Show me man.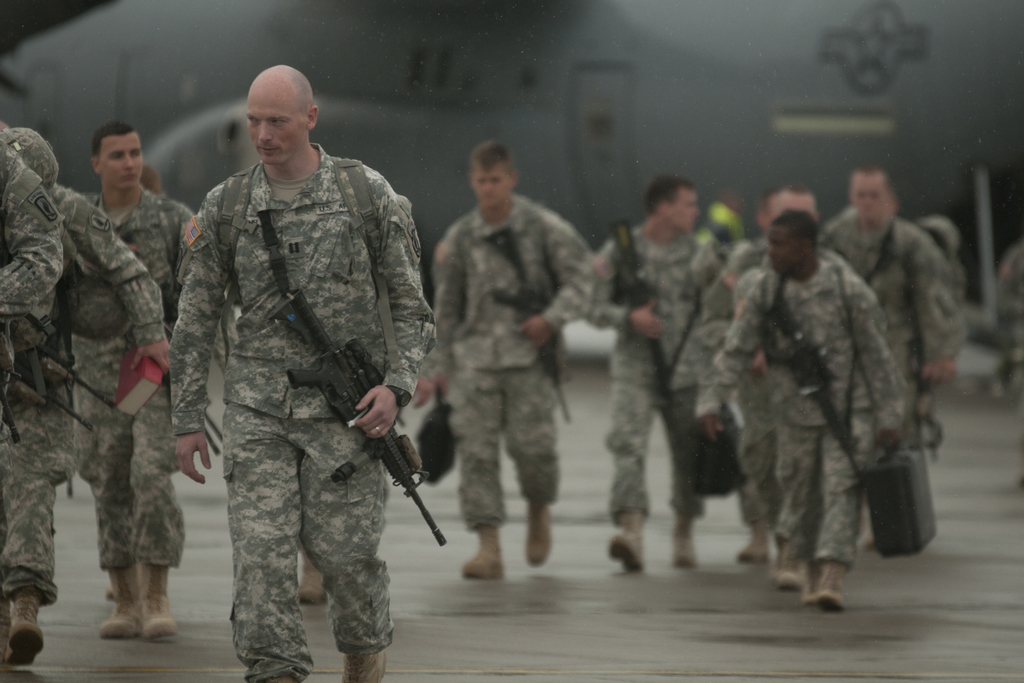
man is here: (left=711, top=187, right=819, bottom=572).
